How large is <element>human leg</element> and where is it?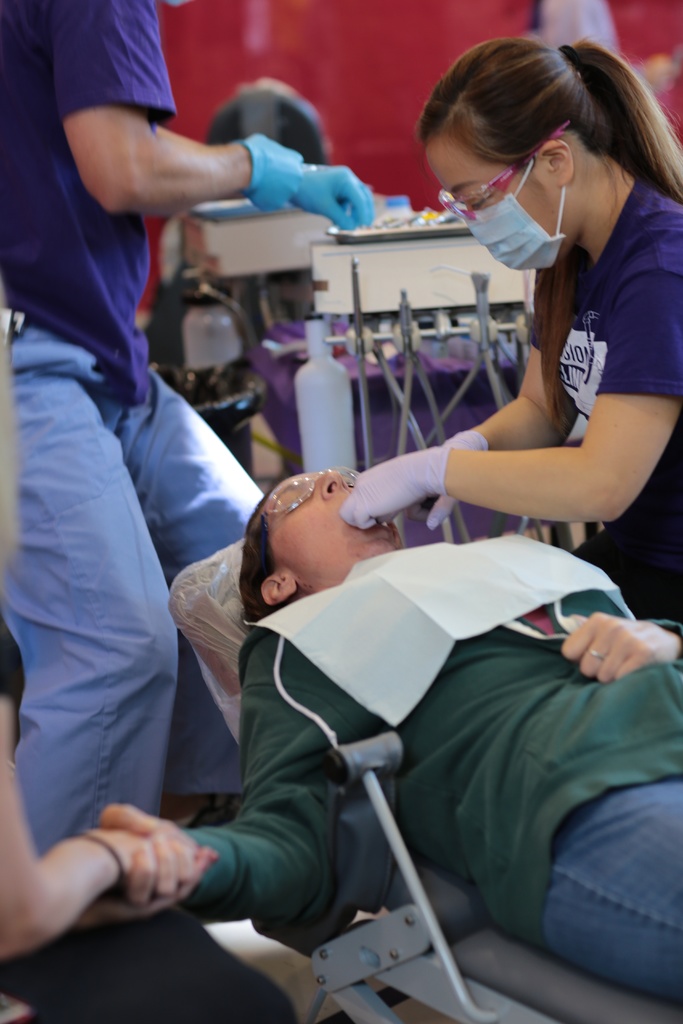
Bounding box: <box>539,767,682,998</box>.
